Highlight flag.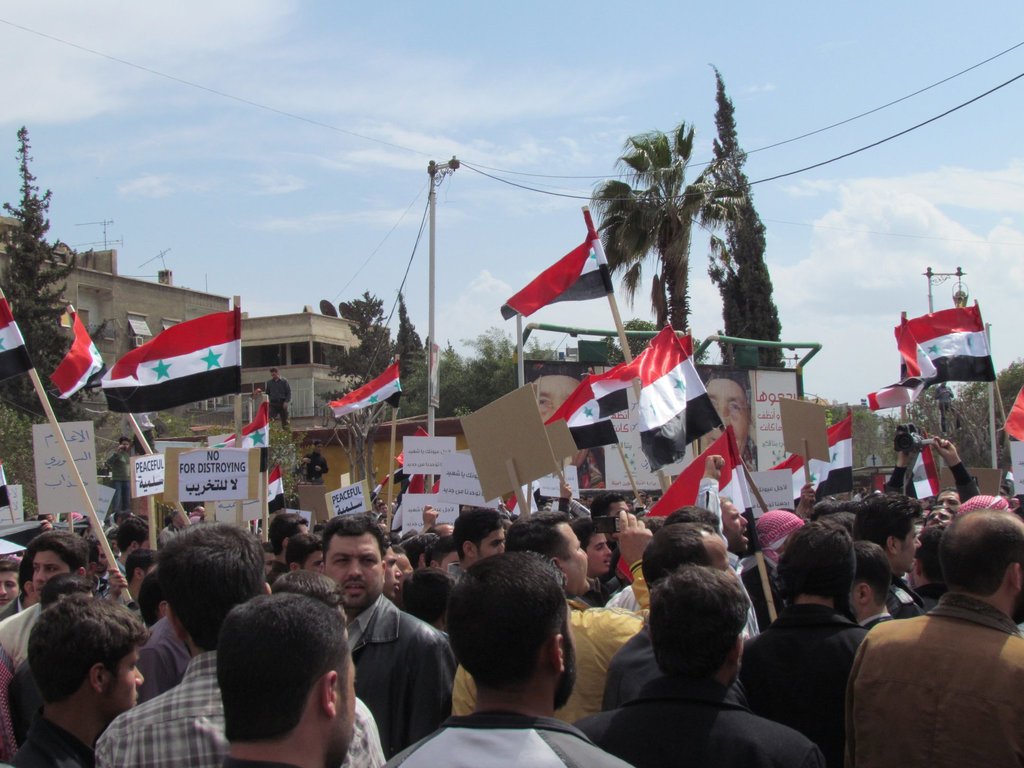
Highlighted region: BBox(503, 213, 613, 336).
